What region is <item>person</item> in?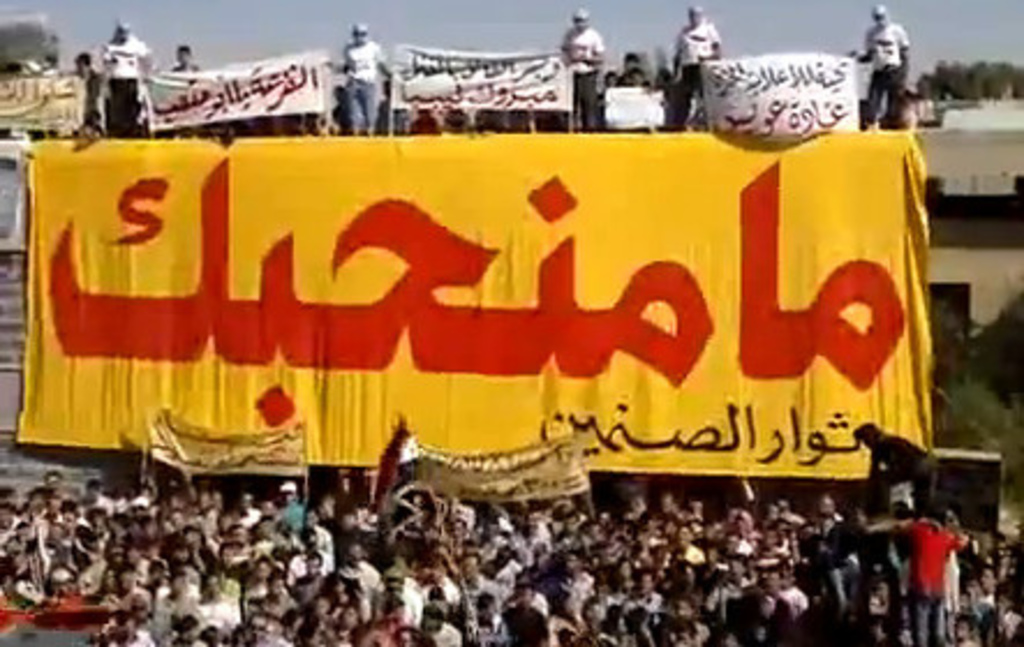
(left=848, top=0, right=911, bottom=132).
